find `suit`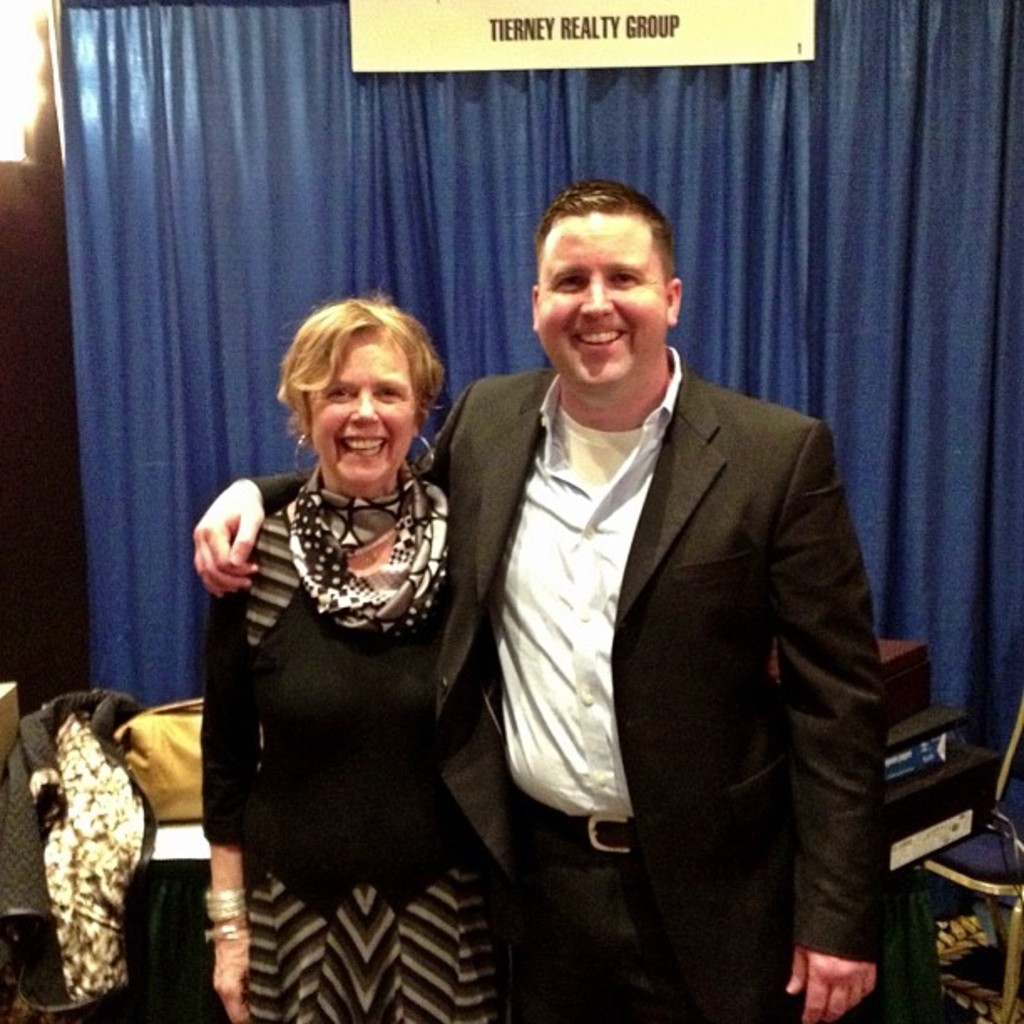
(430,218,897,1007)
